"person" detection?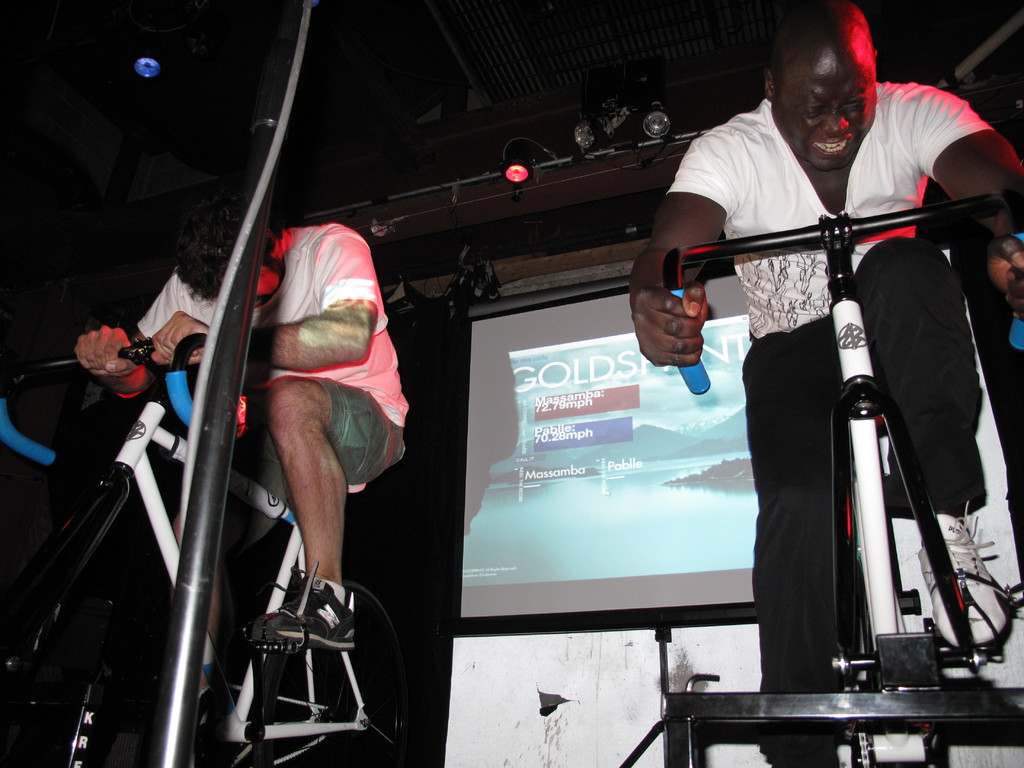
<bbox>628, 3, 1023, 767</bbox>
